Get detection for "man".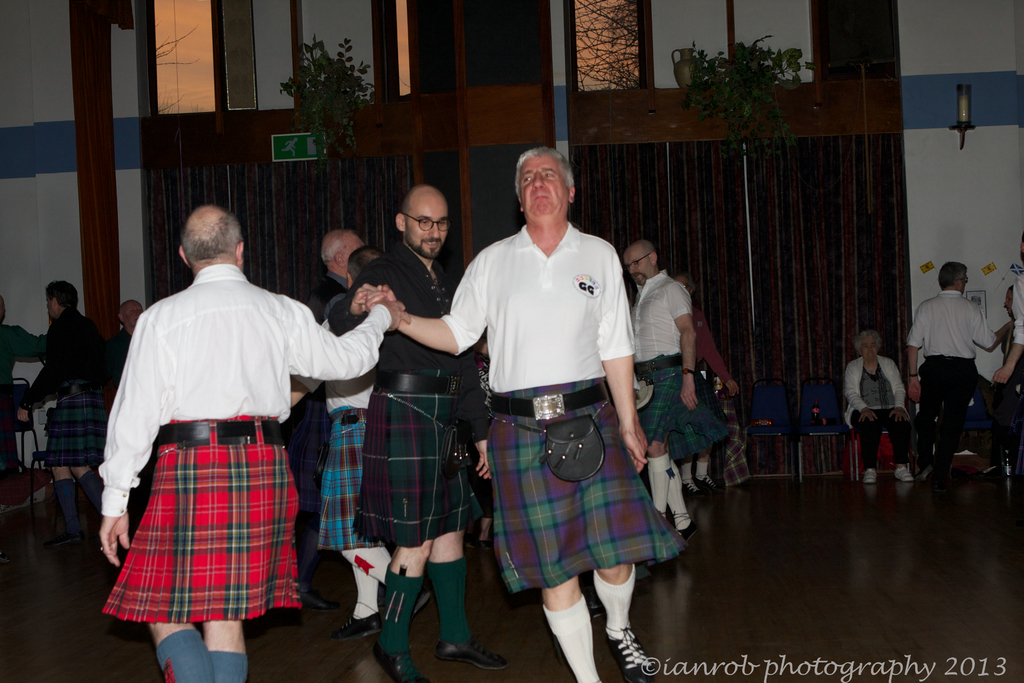
Detection: pyautogui.locateOnScreen(906, 262, 1014, 492).
